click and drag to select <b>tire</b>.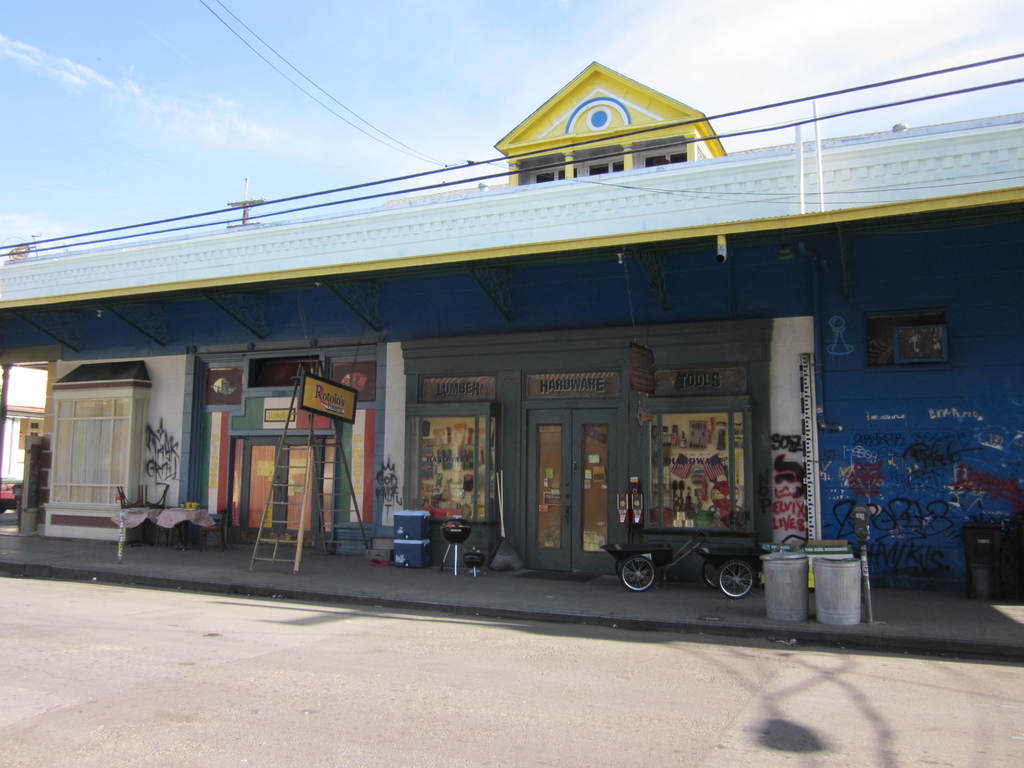
Selection: (622,559,653,590).
